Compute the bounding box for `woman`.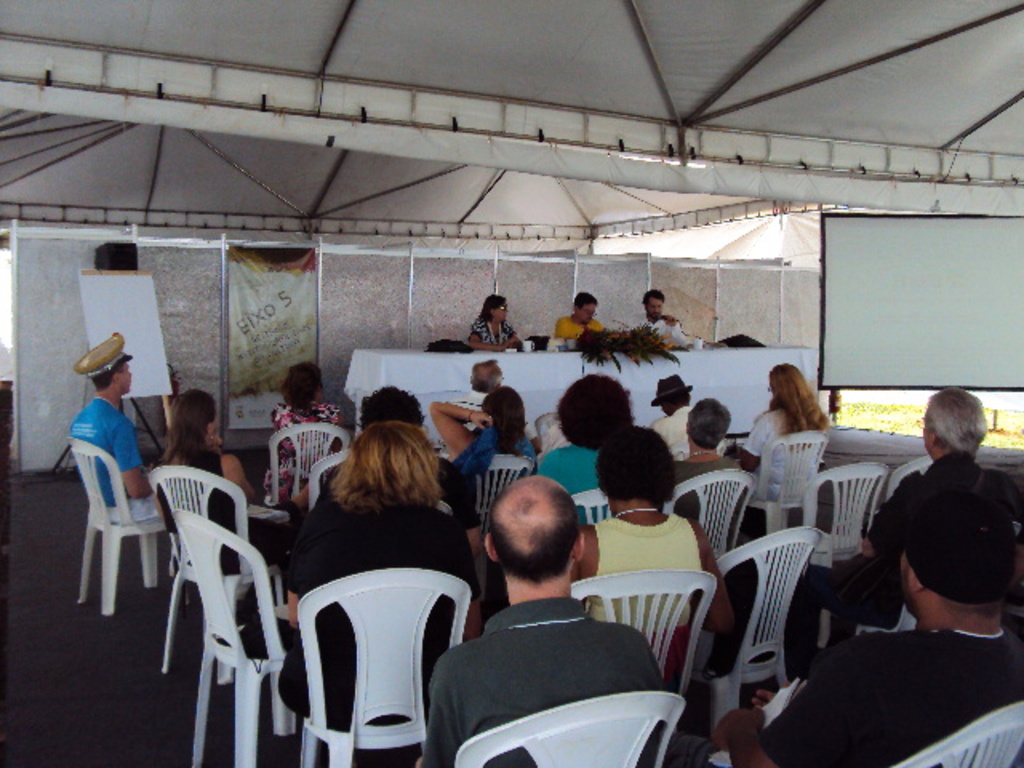
{"left": 275, "top": 395, "right": 470, "bottom": 758}.
